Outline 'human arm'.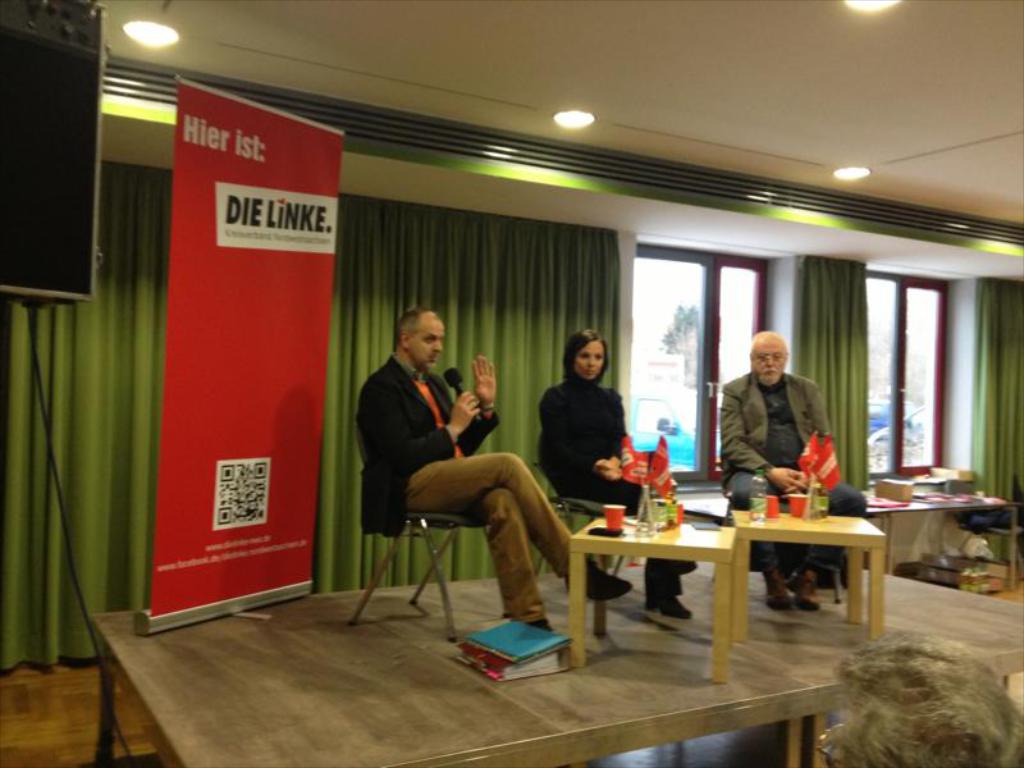
Outline: {"x1": 717, "y1": 379, "x2": 809, "y2": 494}.
